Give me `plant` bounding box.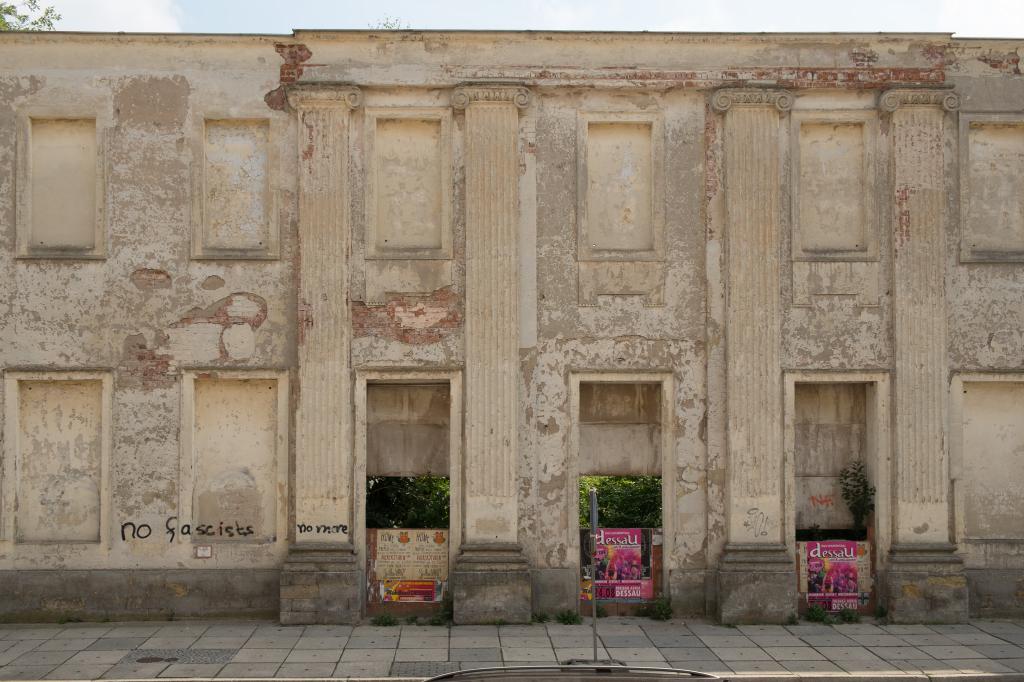
box=[525, 610, 550, 628].
